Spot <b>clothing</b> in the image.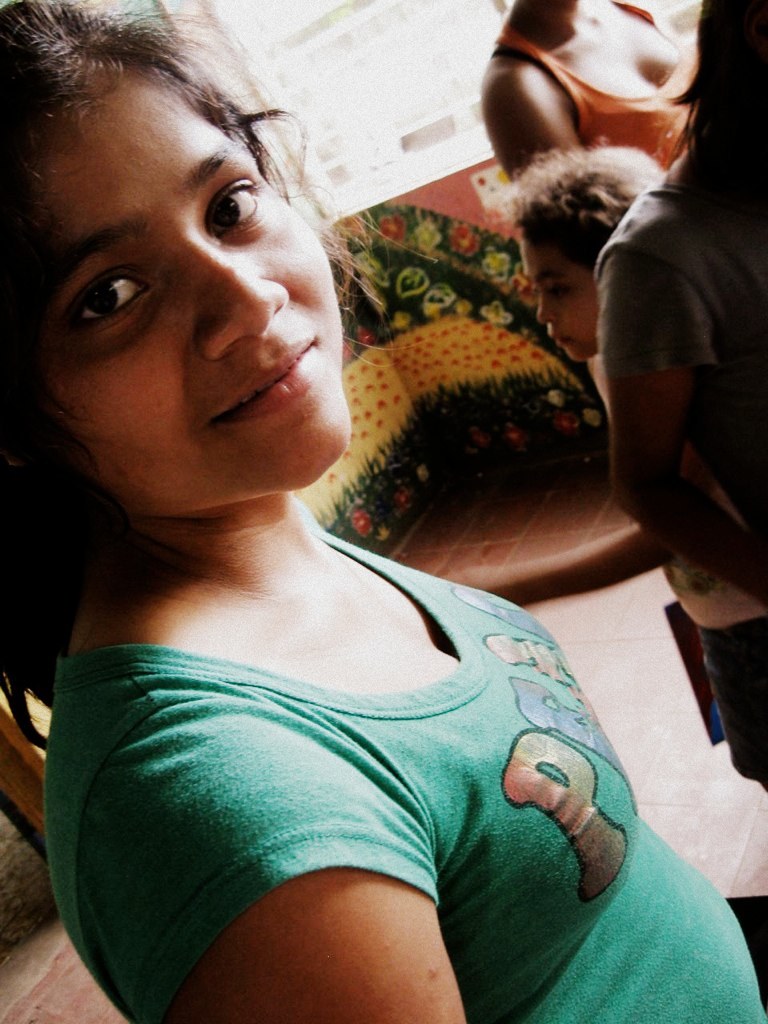
<b>clothing</b> found at 499/44/602/203.
